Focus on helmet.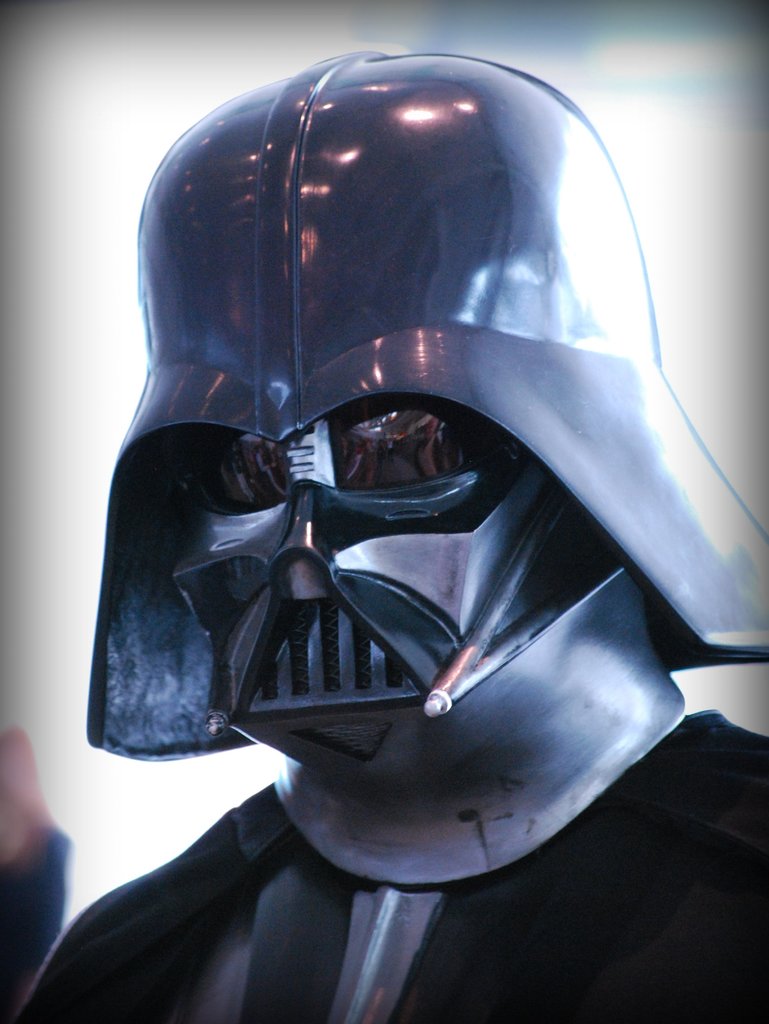
Focused at bbox(123, 61, 715, 833).
